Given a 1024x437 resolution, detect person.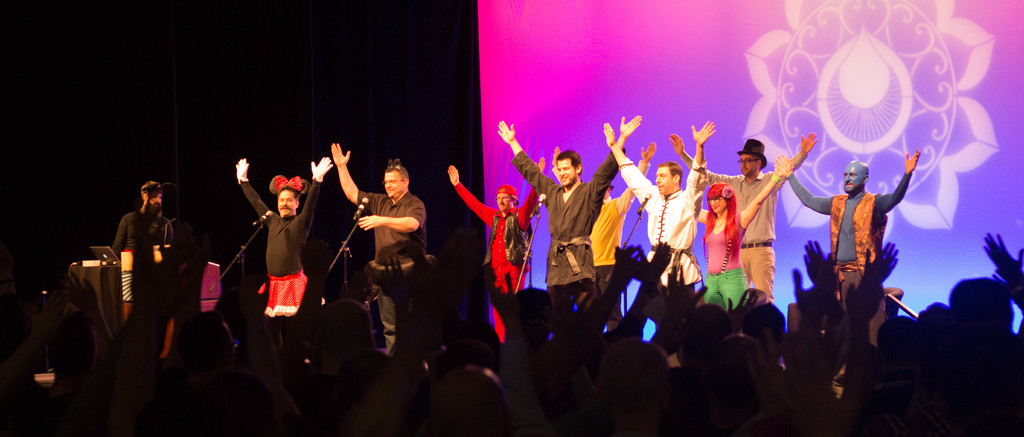
[490, 113, 646, 356].
